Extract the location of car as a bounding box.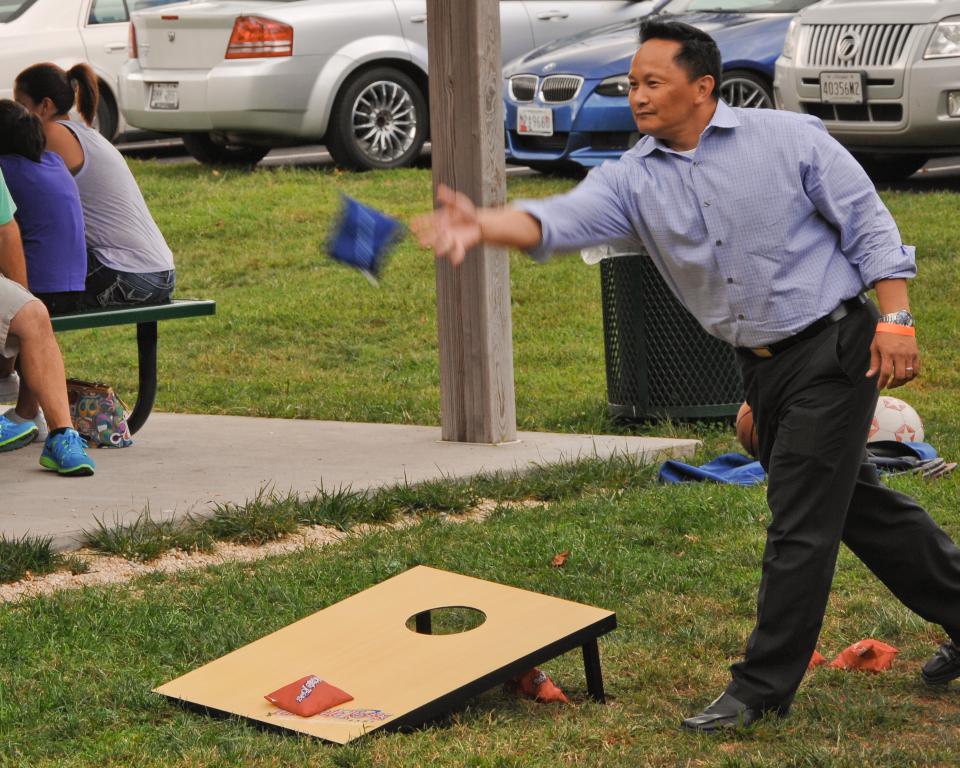
503,0,816,173.
